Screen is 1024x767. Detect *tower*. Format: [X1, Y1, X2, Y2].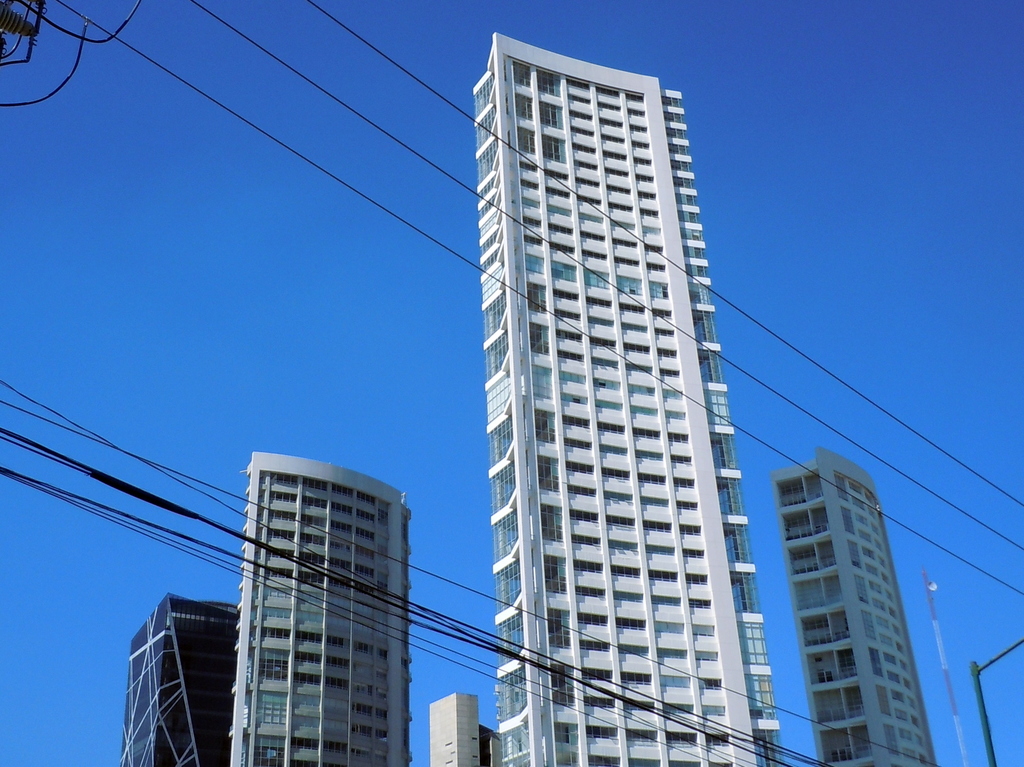
[468, 29, 790, 766].
